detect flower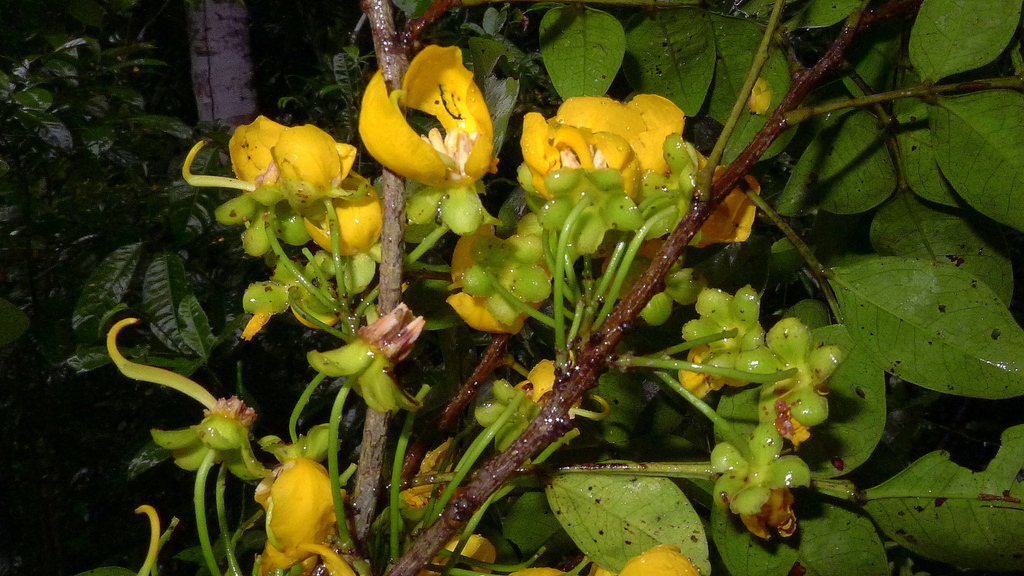
(515, 356, 578, 431)
